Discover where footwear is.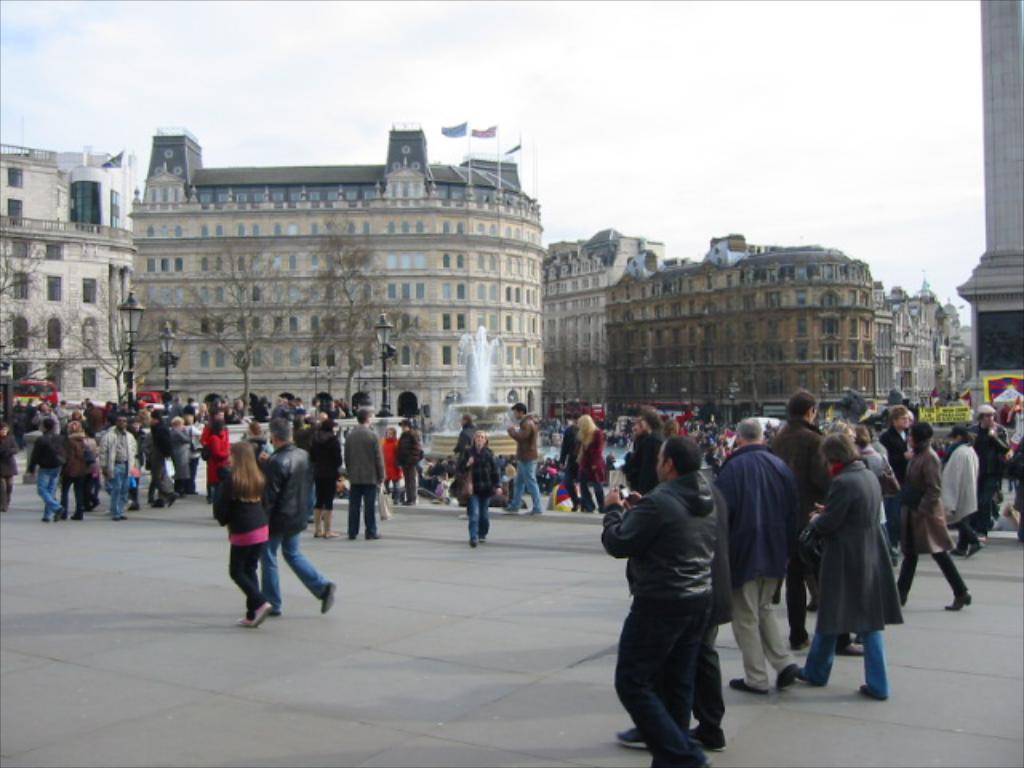
Discovered at {"left": 74, "top": 510, "right": 82, "bottom": 520}.
